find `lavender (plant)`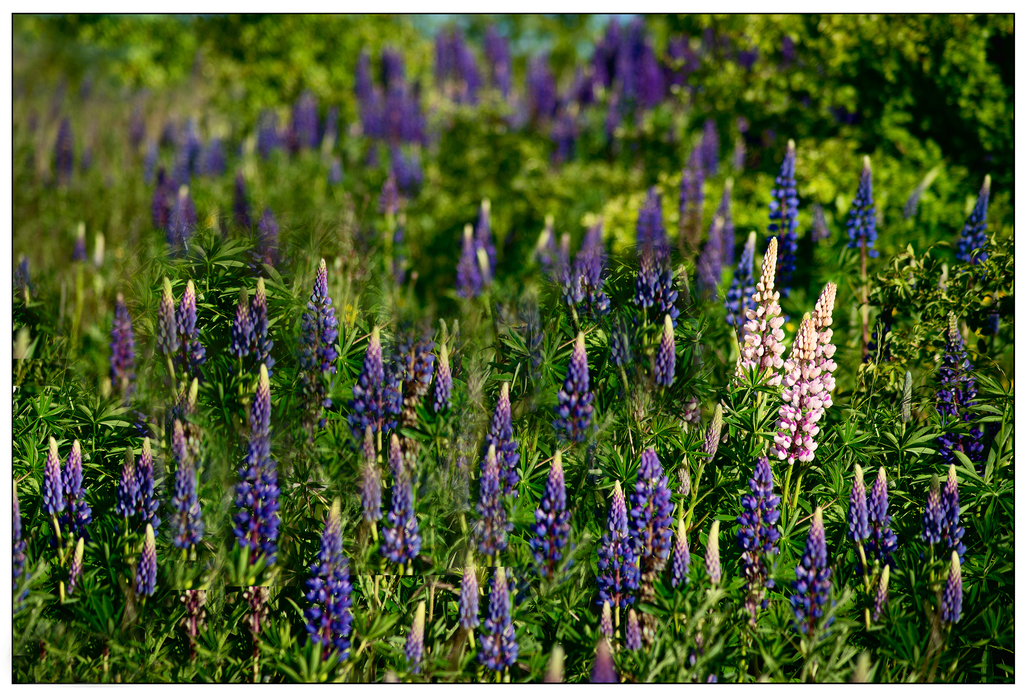
Rect(60, 538, 83, 606)
